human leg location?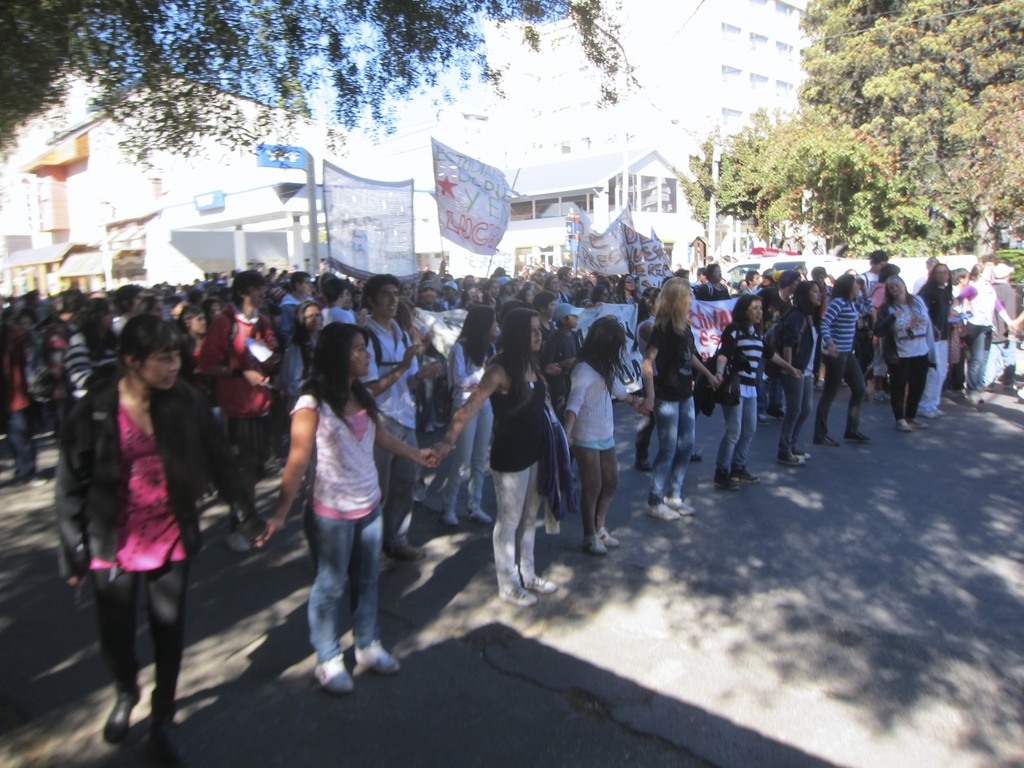
pyautogui.locateOnScreen(778, 368, 811, 467)
